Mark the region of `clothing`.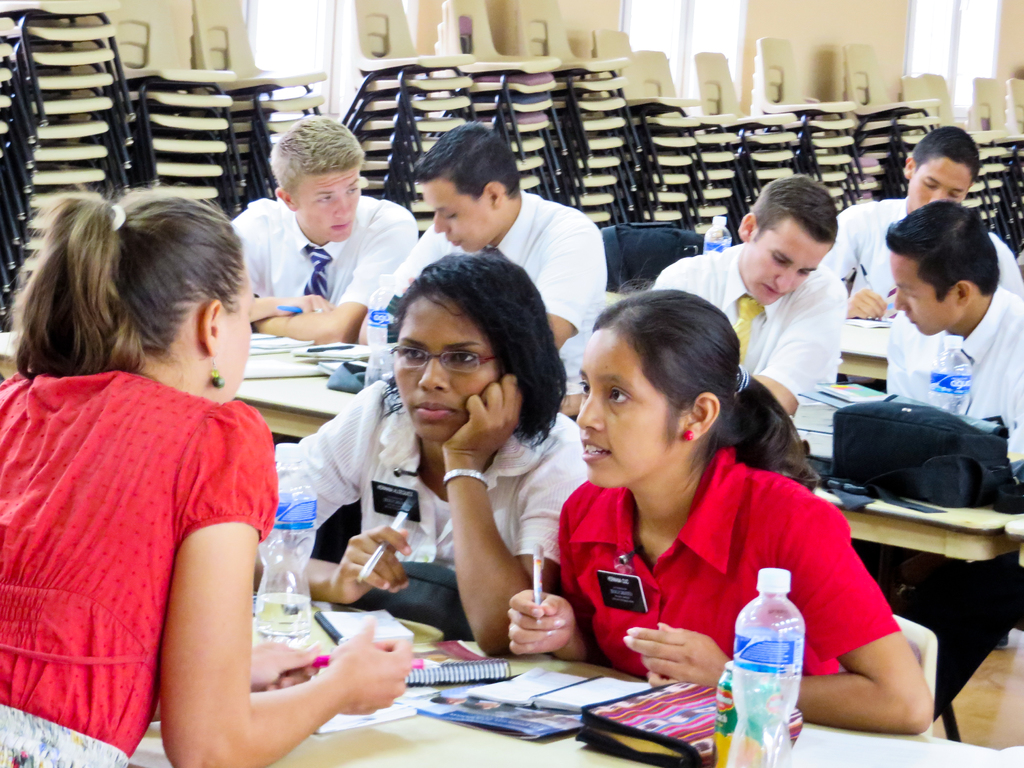
Region: 825/193/1023/310.
